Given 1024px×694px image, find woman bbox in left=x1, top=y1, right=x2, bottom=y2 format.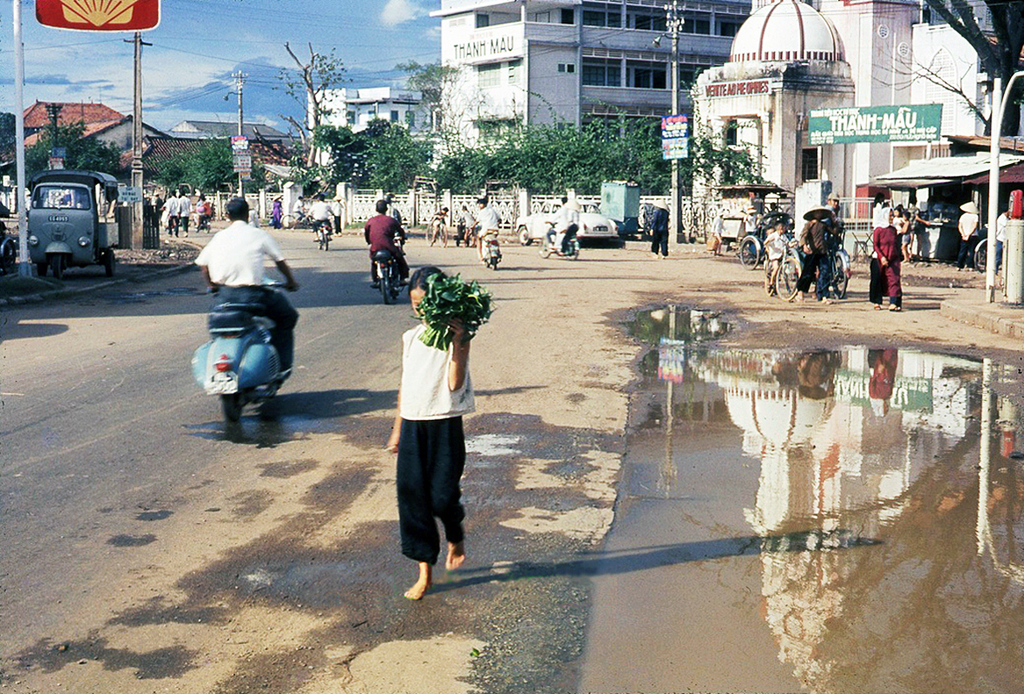
left=890, top=207, right=915, bottom=261.
